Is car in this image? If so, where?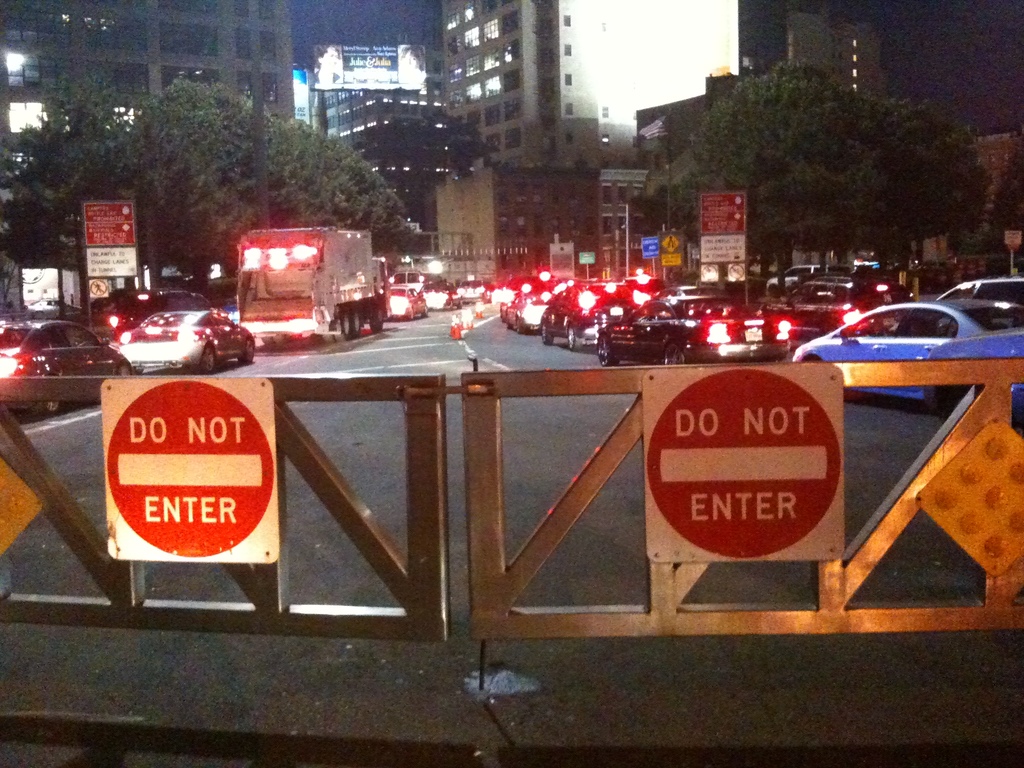
Yes, at [109,309,256,372].
